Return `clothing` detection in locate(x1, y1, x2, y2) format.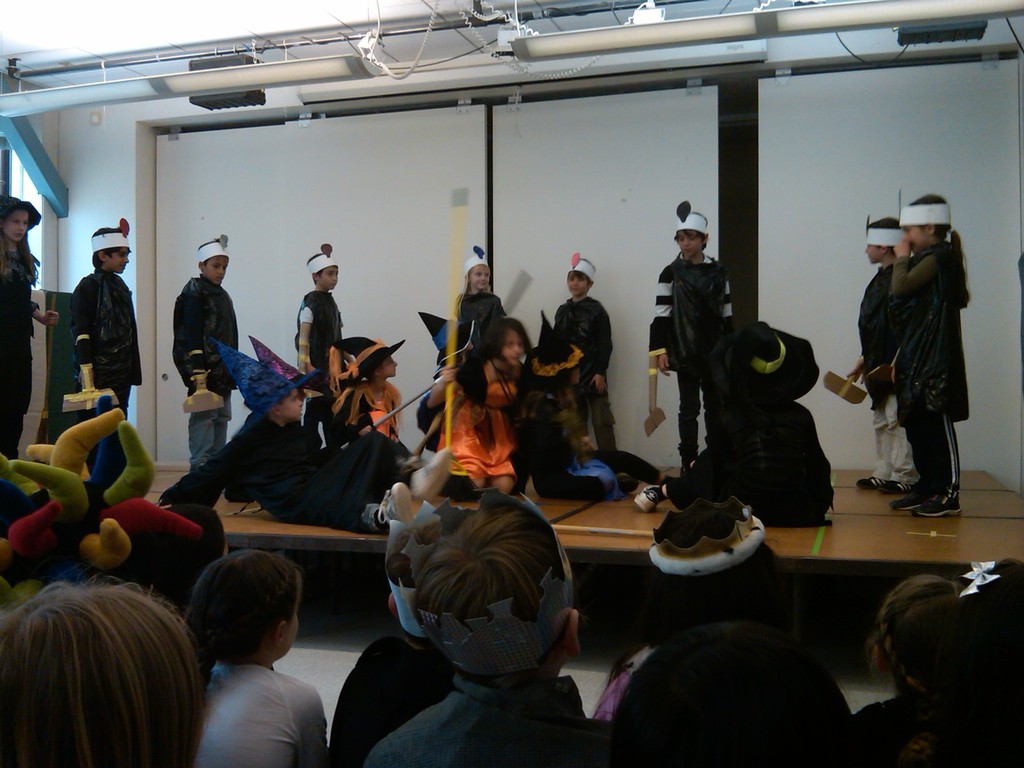
locate(553, 296, 611, 389).
